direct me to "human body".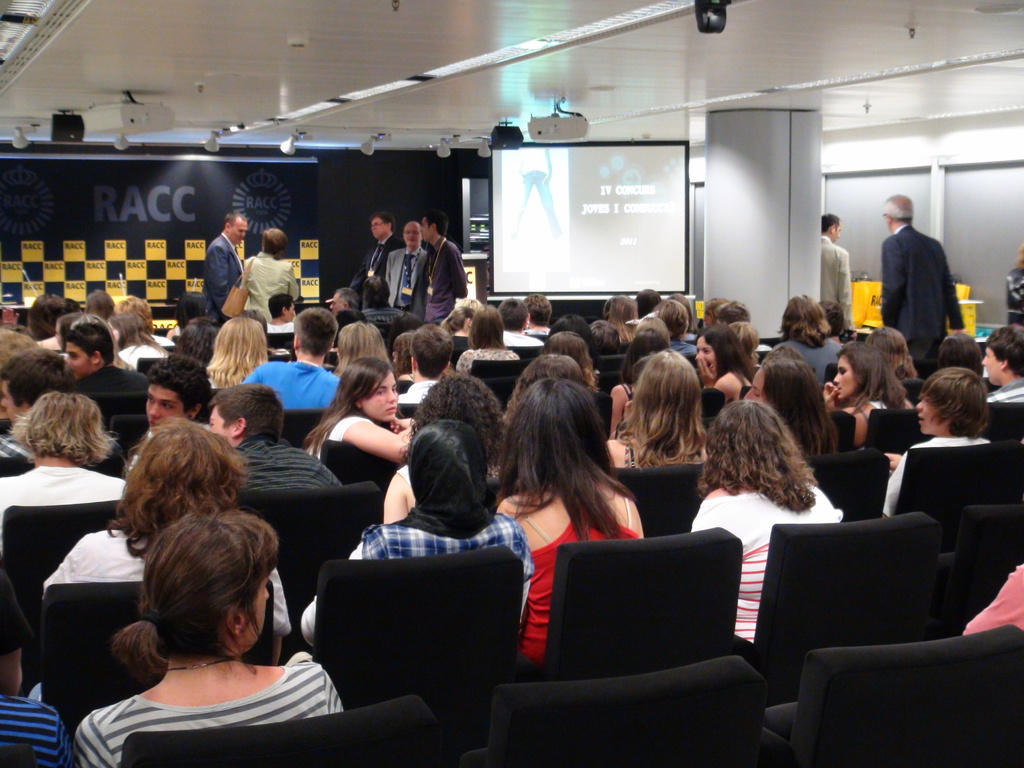
Direction: 202 232 239 311.
